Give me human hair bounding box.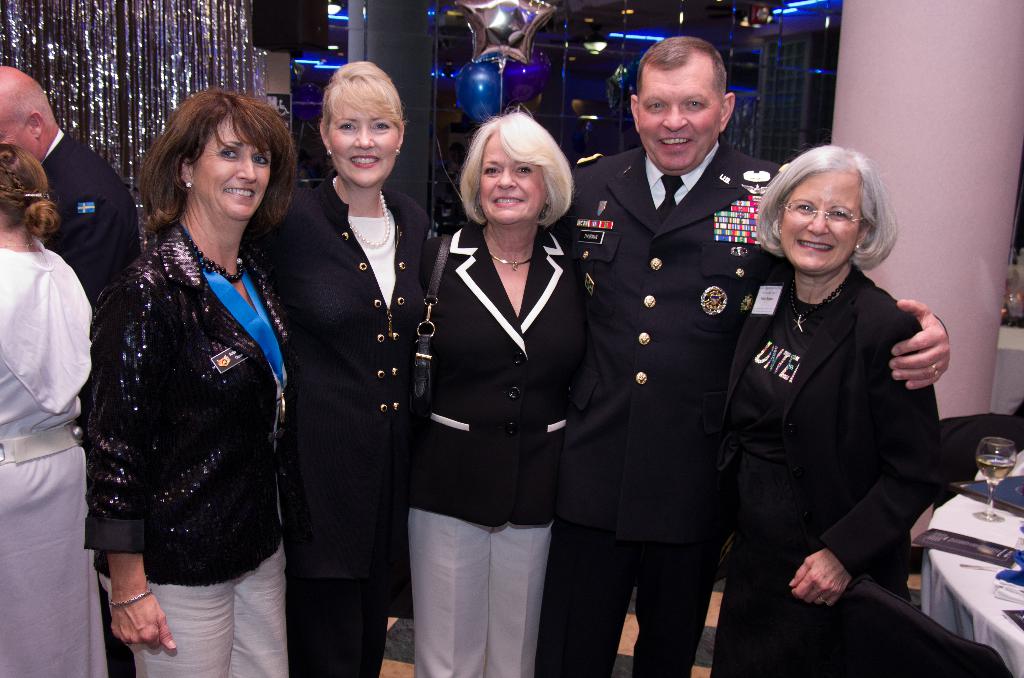
pyautogui.locateOnScreen(0, 145, 62, 255).
